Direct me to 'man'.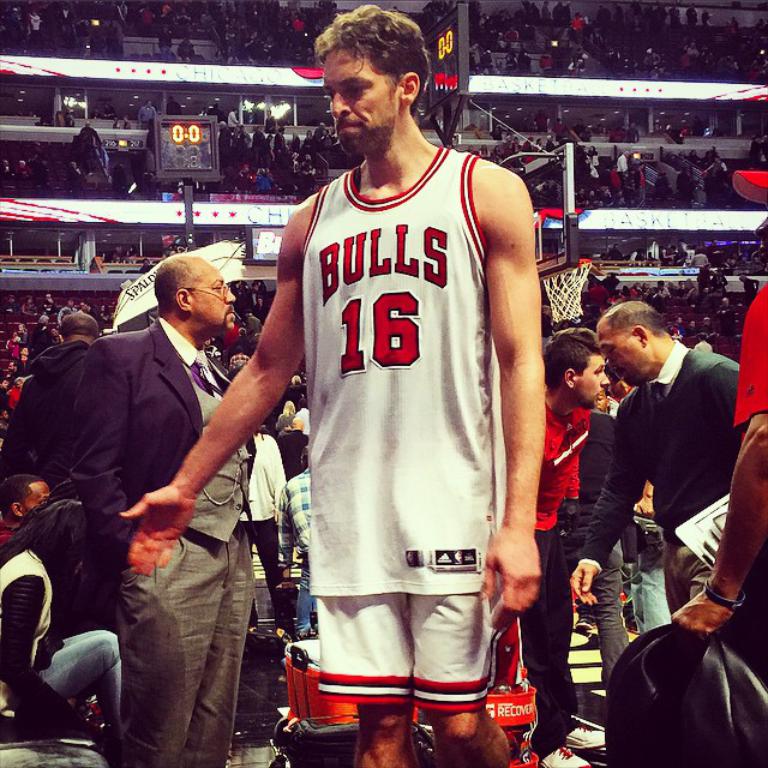
Direction: x1=112, y1=13, x2=558, y2=767.
